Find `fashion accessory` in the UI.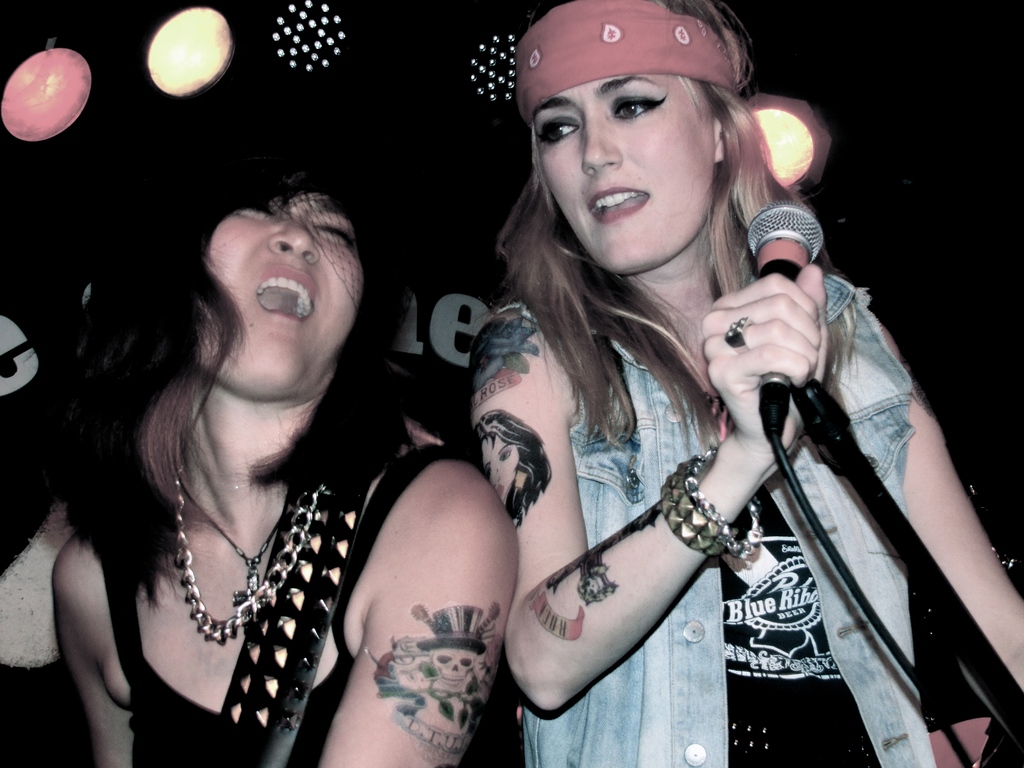
UI element at Rect(660, 456, 732, 564).
